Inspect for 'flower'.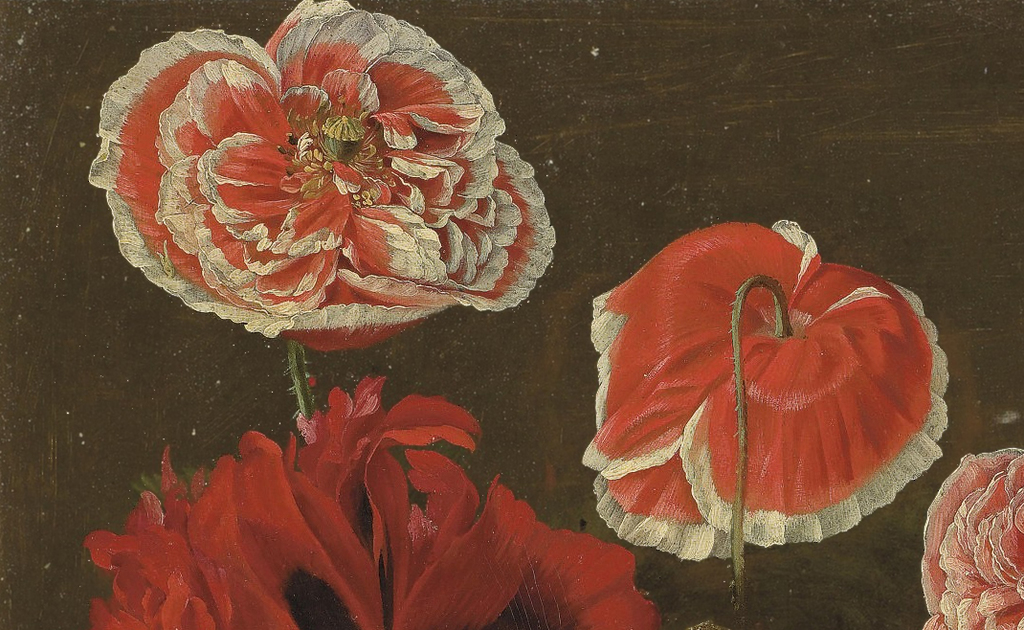
Inspection: rect(913, 439, 1023, 629).
